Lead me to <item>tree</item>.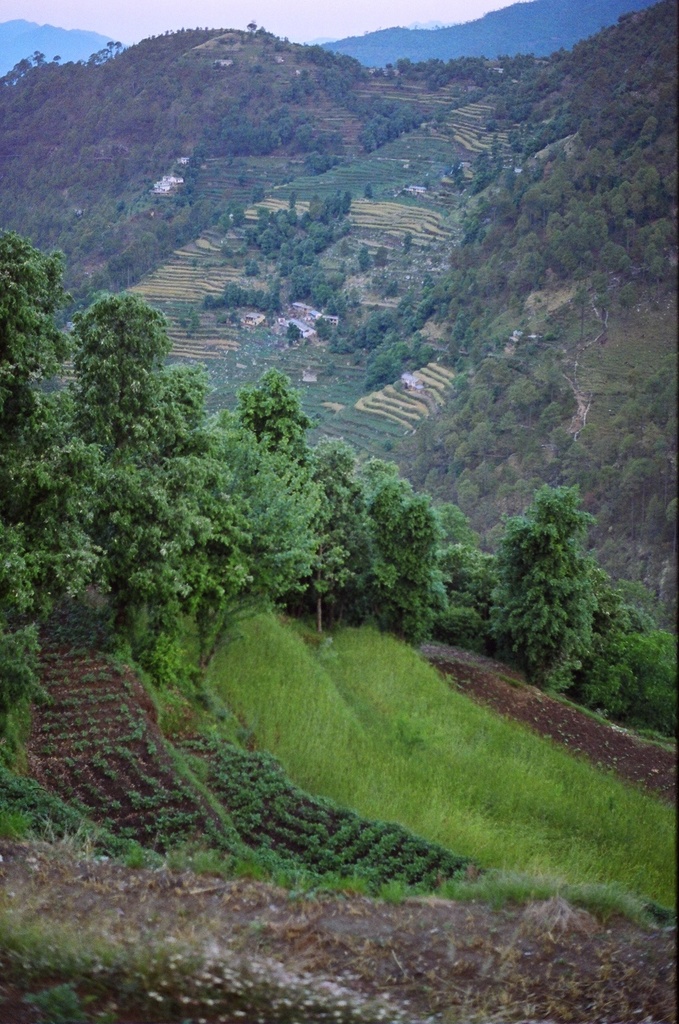
Lead to 291/424/370/649.
